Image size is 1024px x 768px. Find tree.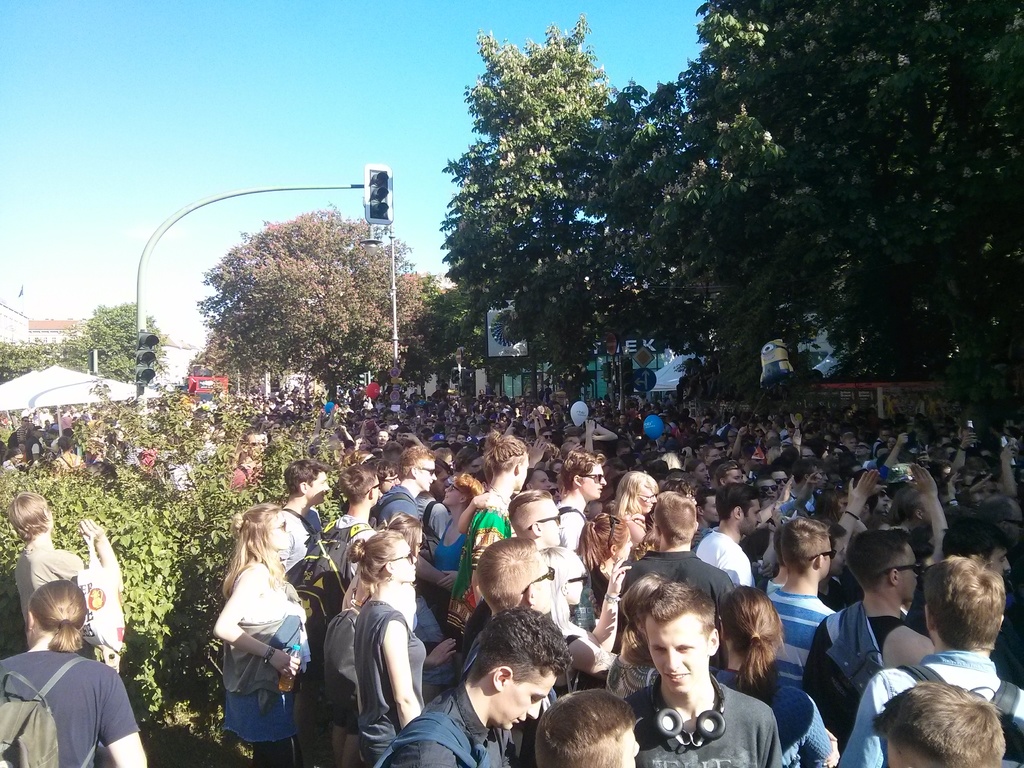
0:292:172:424.
